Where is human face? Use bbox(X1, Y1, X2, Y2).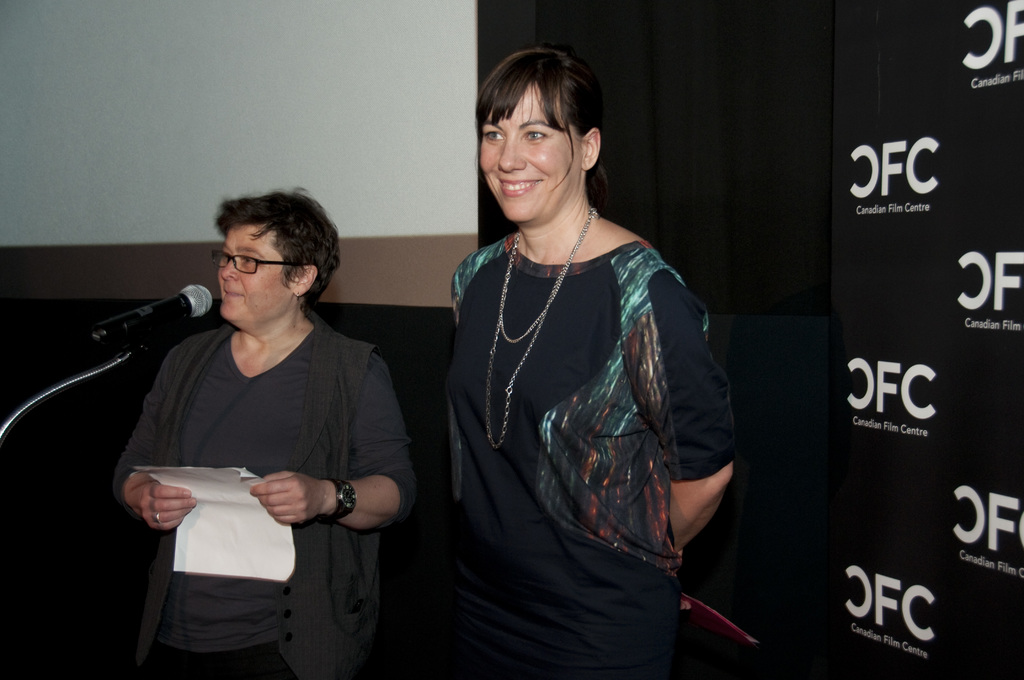
bbox(217, 219, 298, 331).
